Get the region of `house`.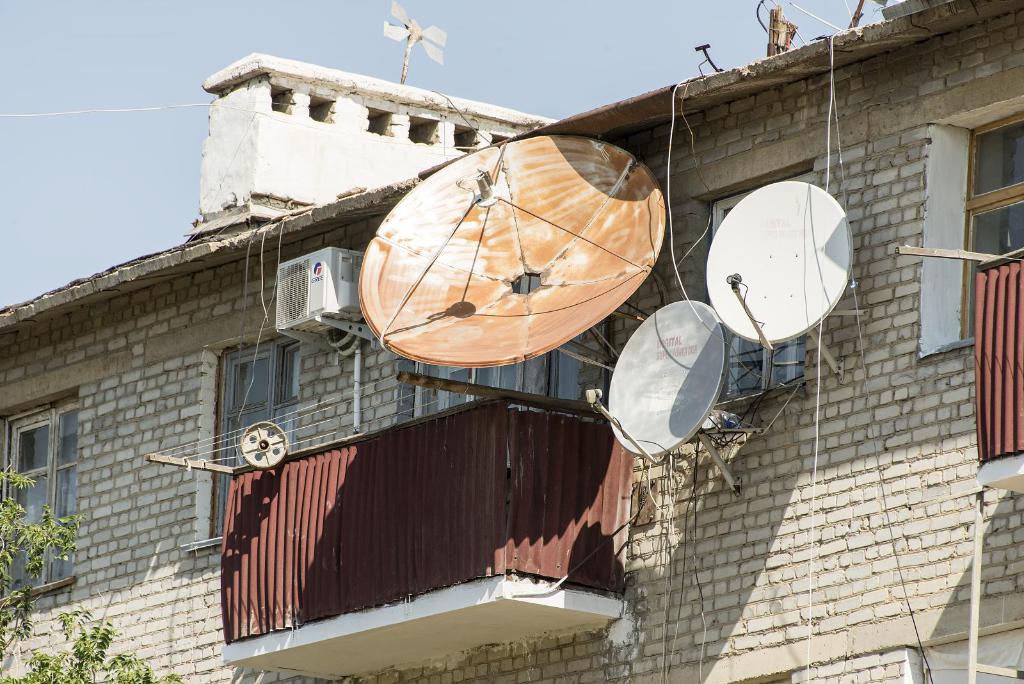
(x1=0, y1=0, x2=1023, y2=683).
